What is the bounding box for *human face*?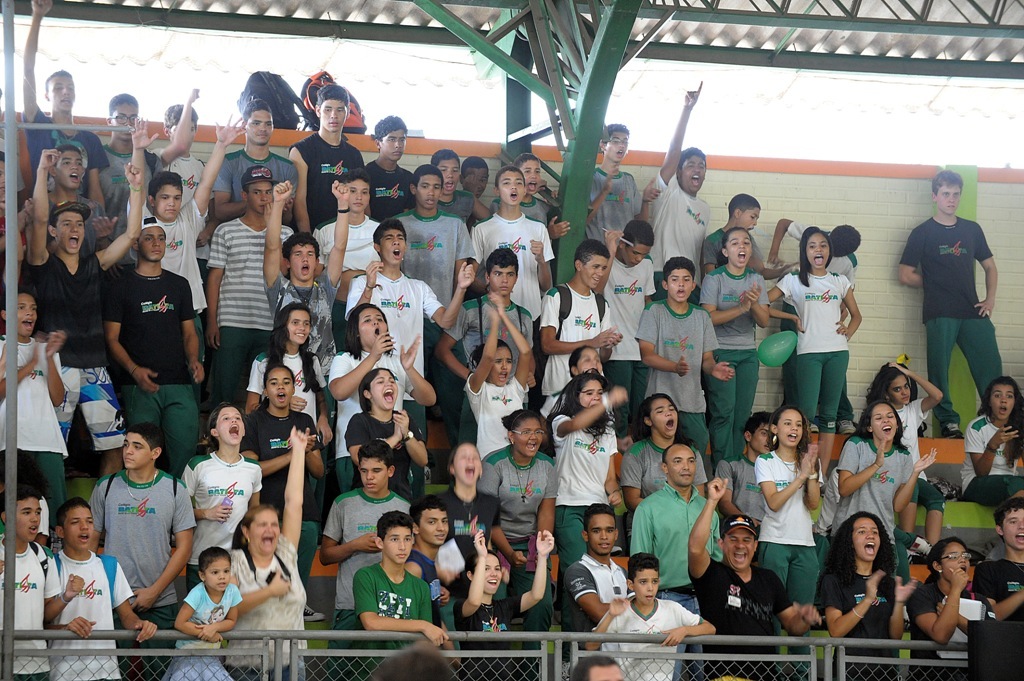
BBox(55, 145, 87, 194).
